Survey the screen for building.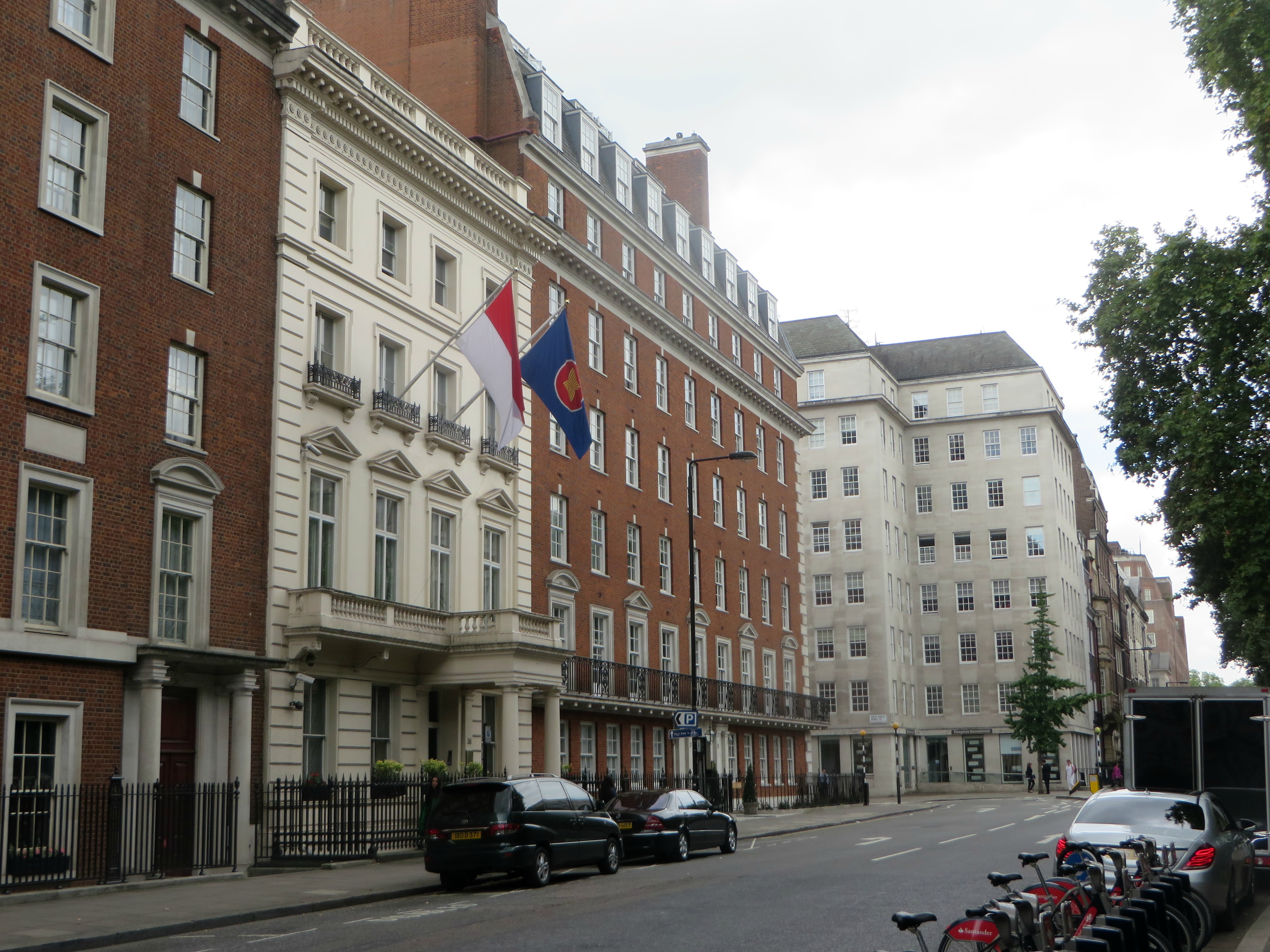
Survey found: select_region(0, 0, 261, 284).
